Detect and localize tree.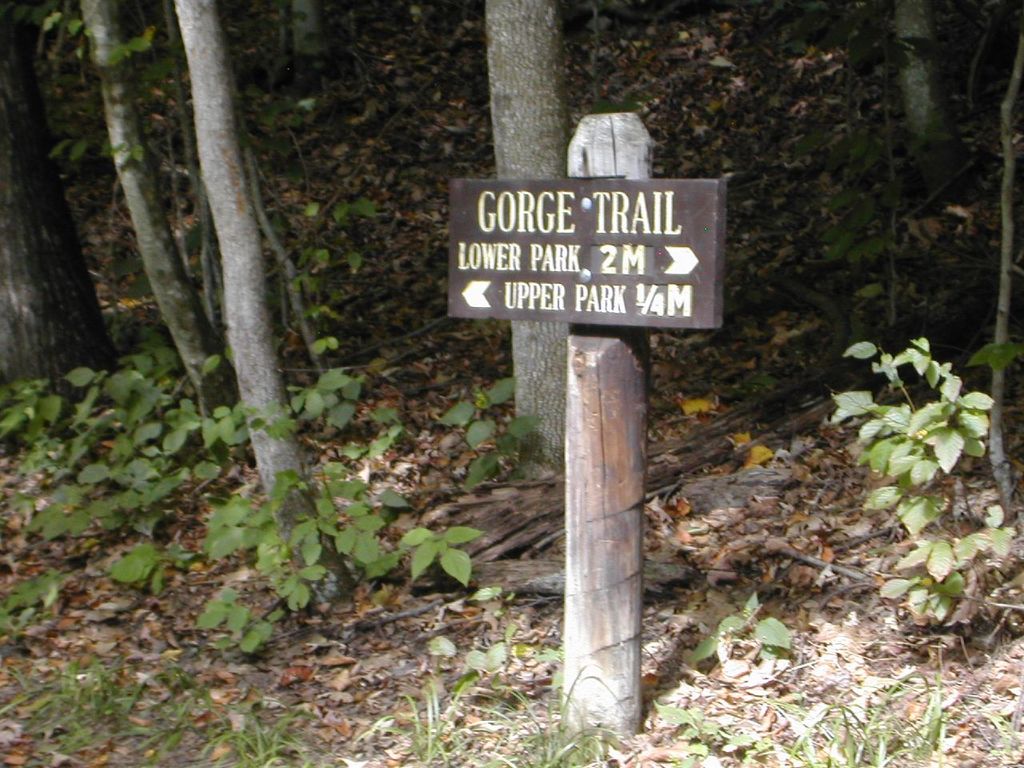
Localized at (left=481, top=0, right=559, bottom=474).
